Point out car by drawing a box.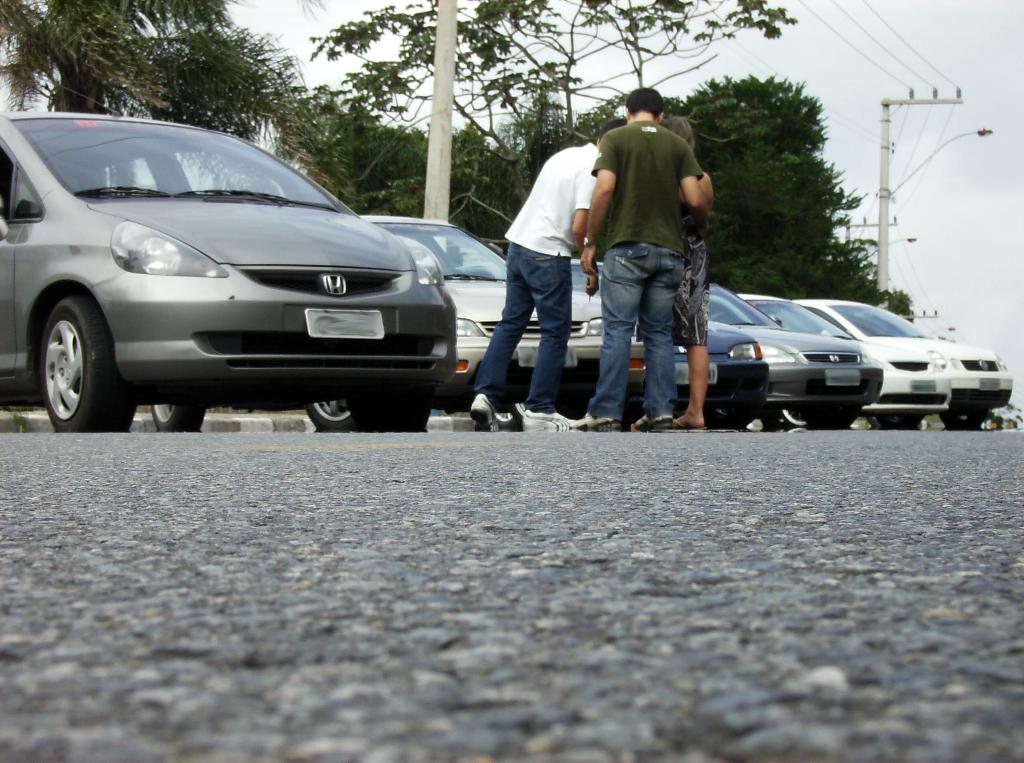
798, 296, 1010, 428.
